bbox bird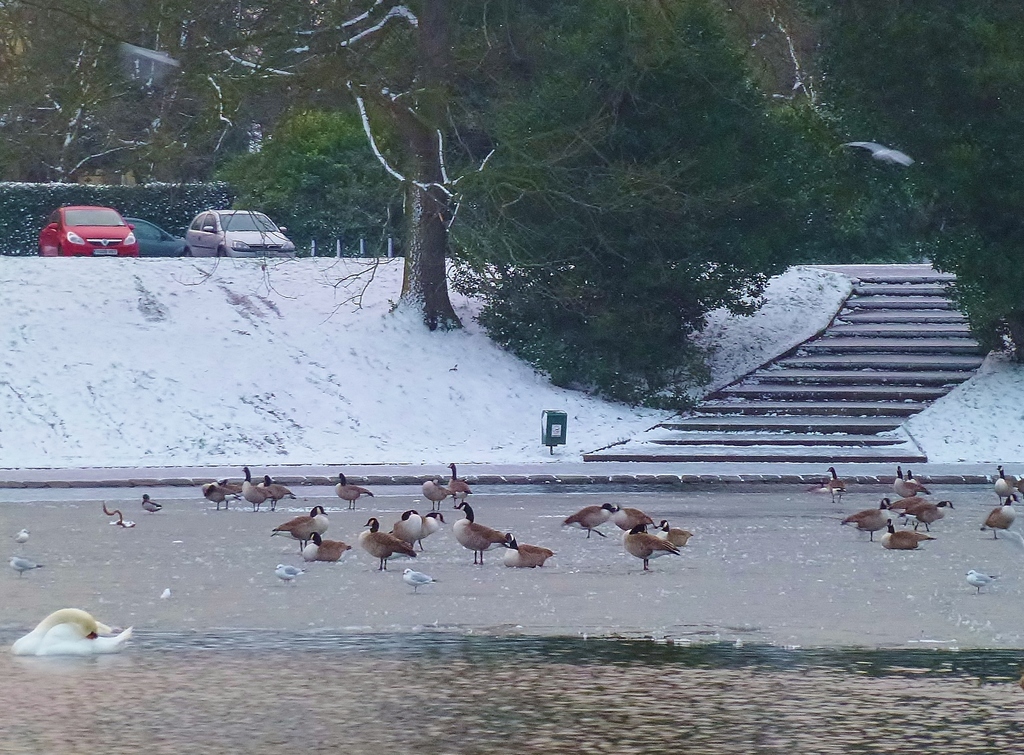
BBox(902, 498, 954, 535)
